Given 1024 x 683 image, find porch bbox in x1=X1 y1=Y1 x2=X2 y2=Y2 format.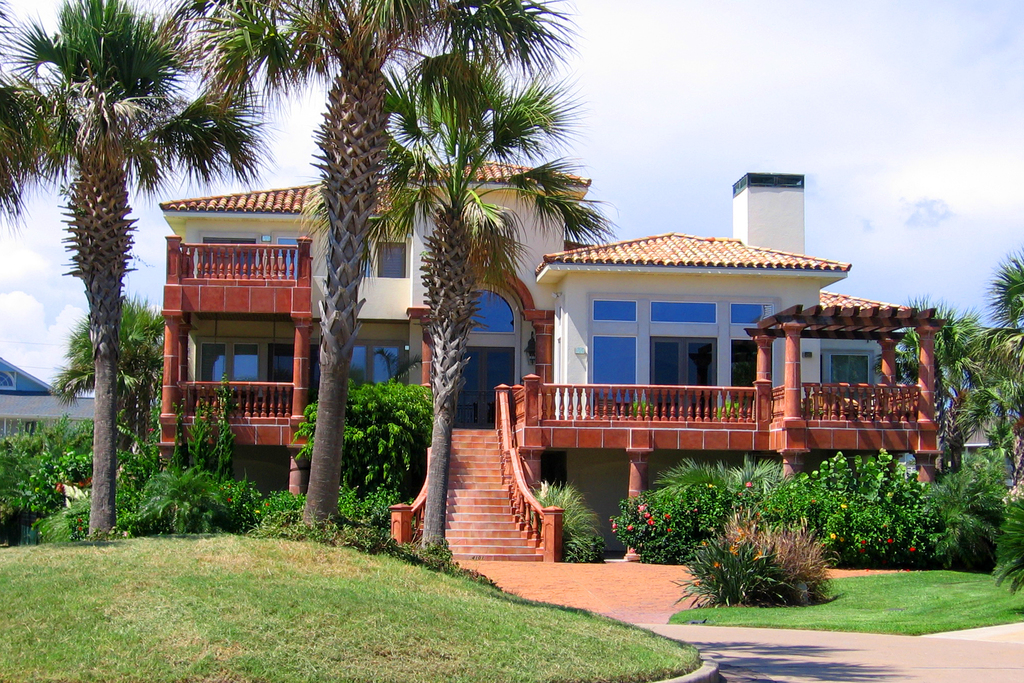
x1=434 y1=273 x2=868 y2=554.
